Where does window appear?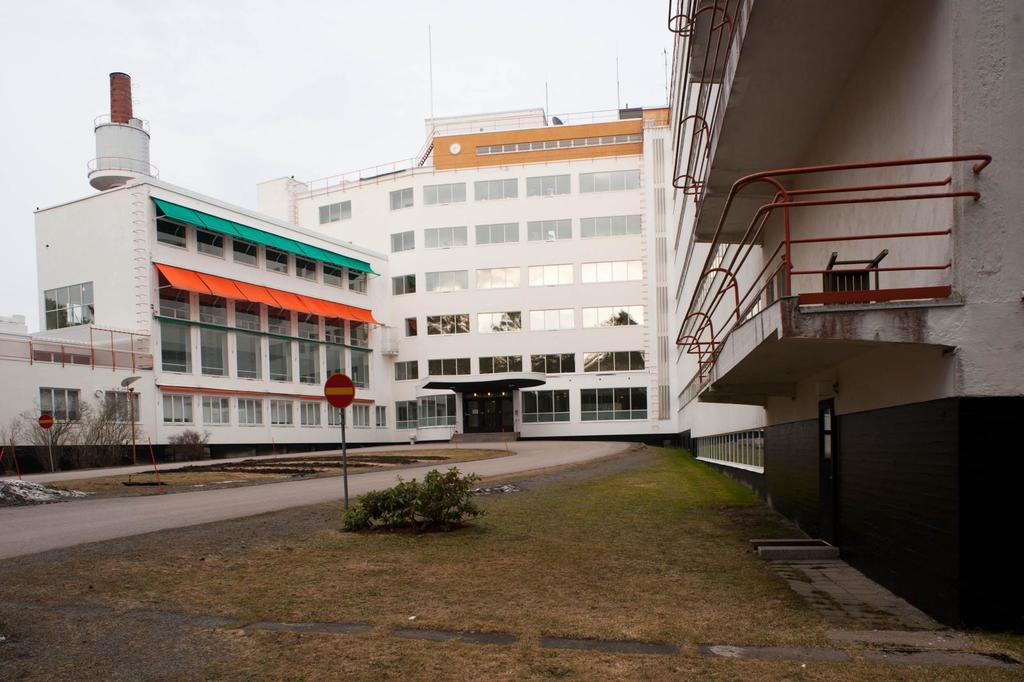
Appears at (x1=582, y1=259, x2=643, y2=282).
